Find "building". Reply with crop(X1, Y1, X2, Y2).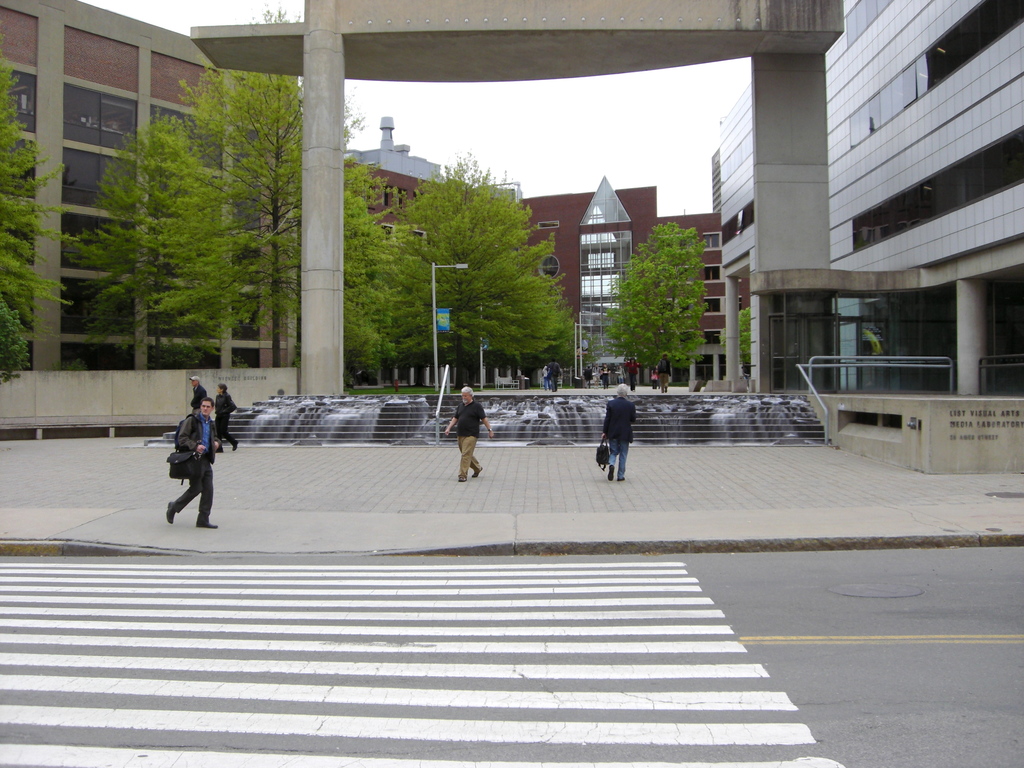
crop(343, 118, 750, 376).
